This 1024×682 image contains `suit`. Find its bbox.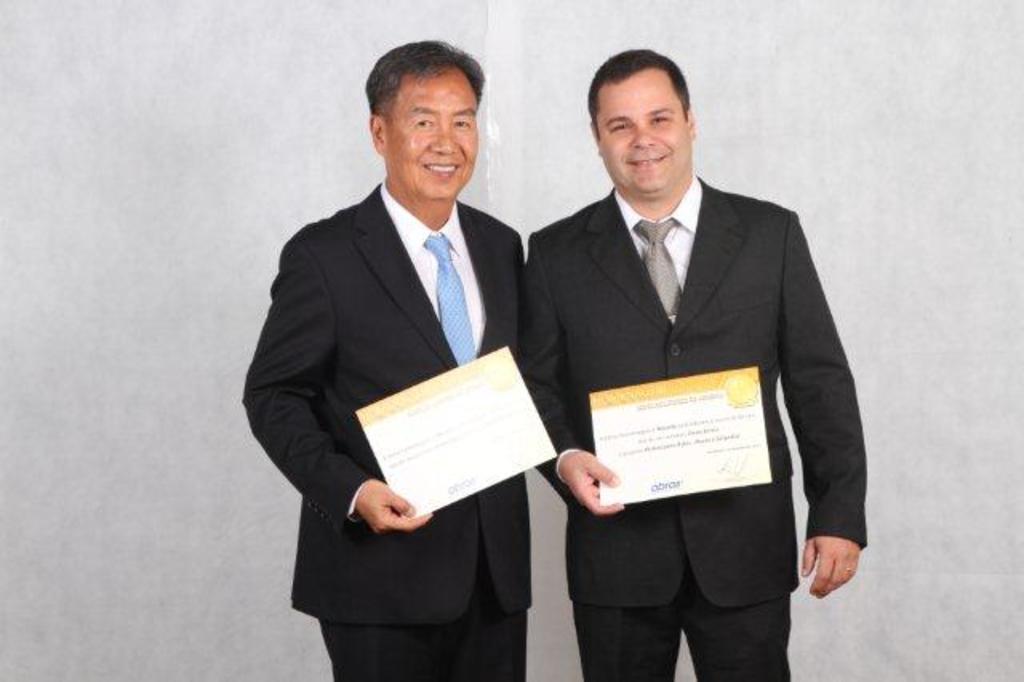
{"left": 251, "top": 75, "right": 558, "bottom": 666}.
